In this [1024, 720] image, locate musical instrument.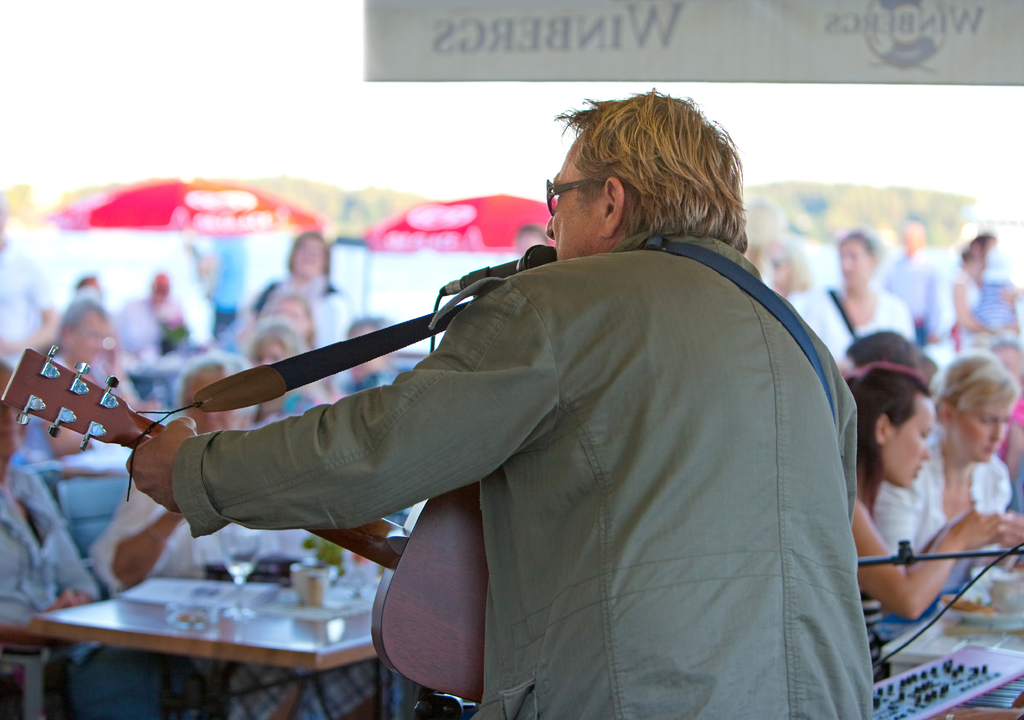
Bounding box: bbox(0, 345, 488, 716).
